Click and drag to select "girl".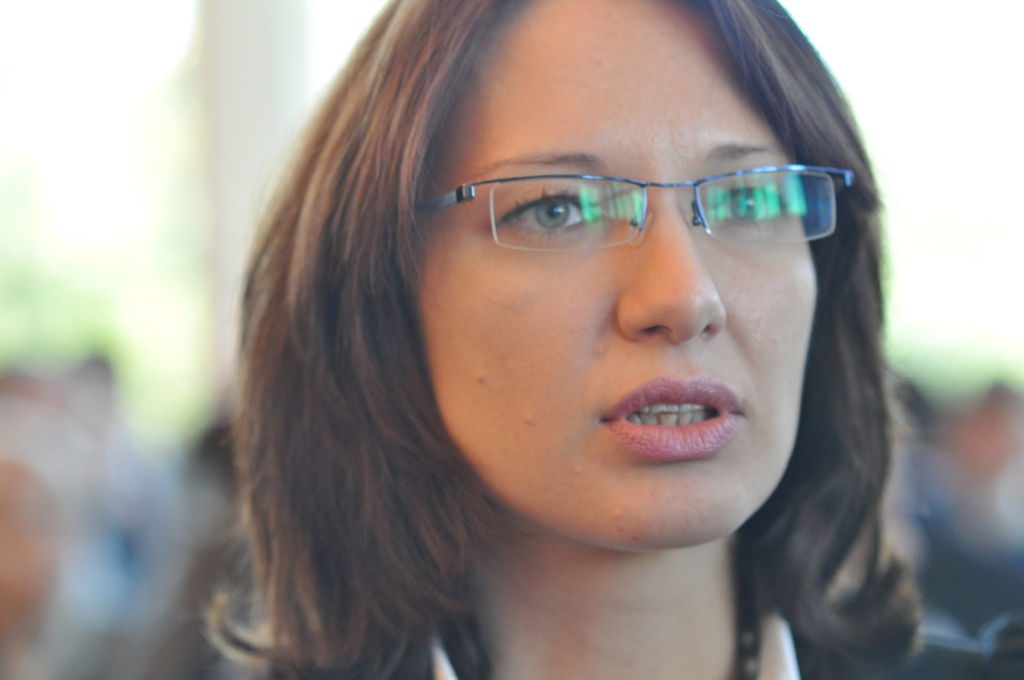
Selection: (175, 3, 929, 677).
